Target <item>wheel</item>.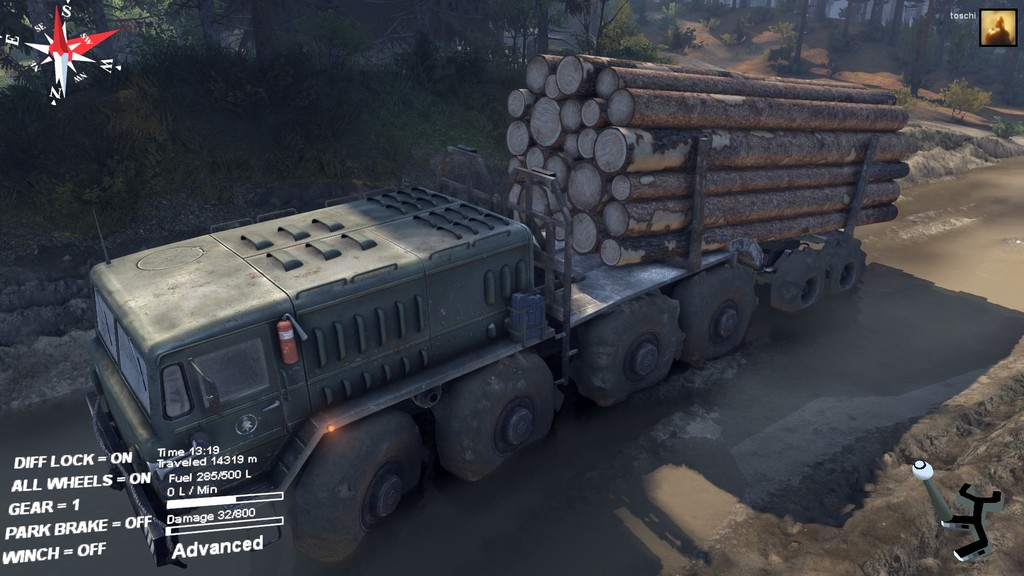
Target region: Rect(673, 267, 764, 362).
